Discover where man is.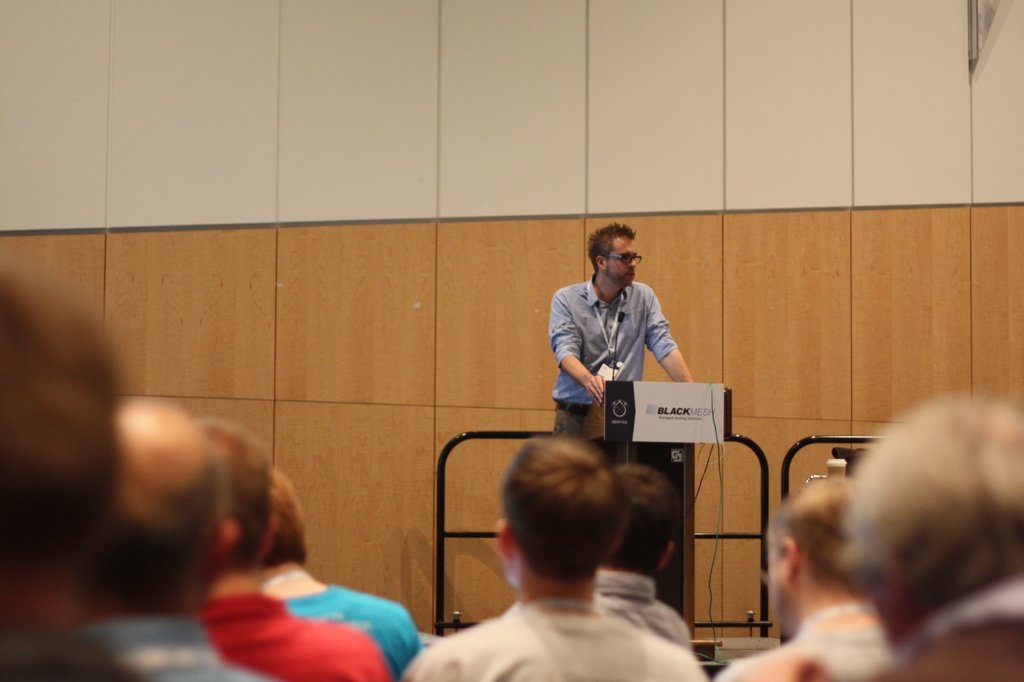
Discovered at region(842, 395, 1023, 681).
